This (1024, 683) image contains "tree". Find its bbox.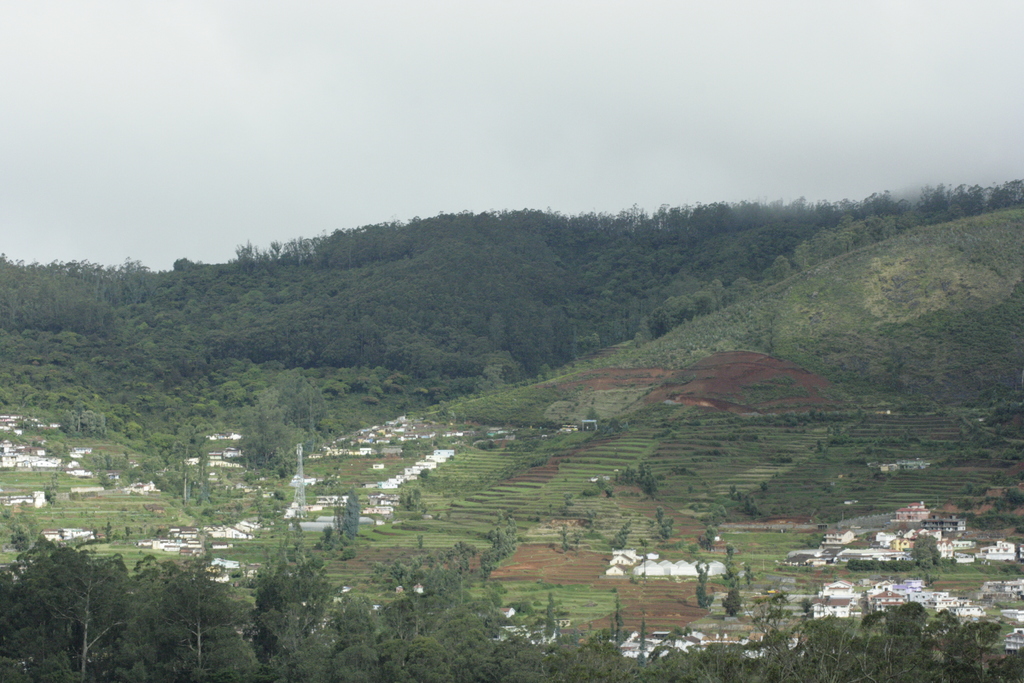
locate(755, 616, 1010, 682).
